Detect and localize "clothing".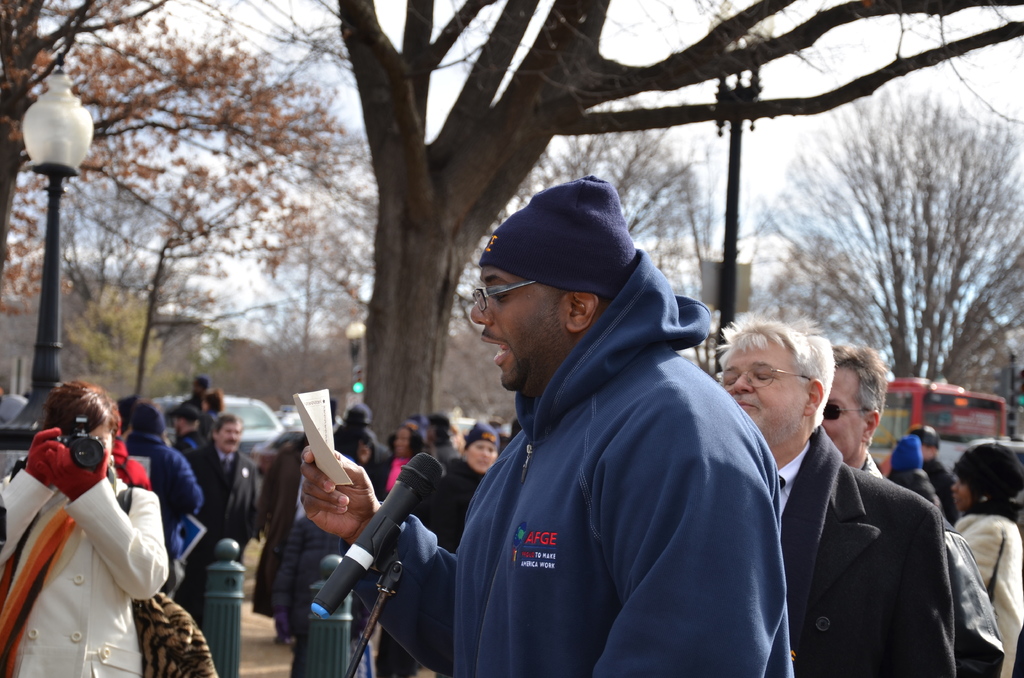
Localized at (428, 451, 481, 554).
